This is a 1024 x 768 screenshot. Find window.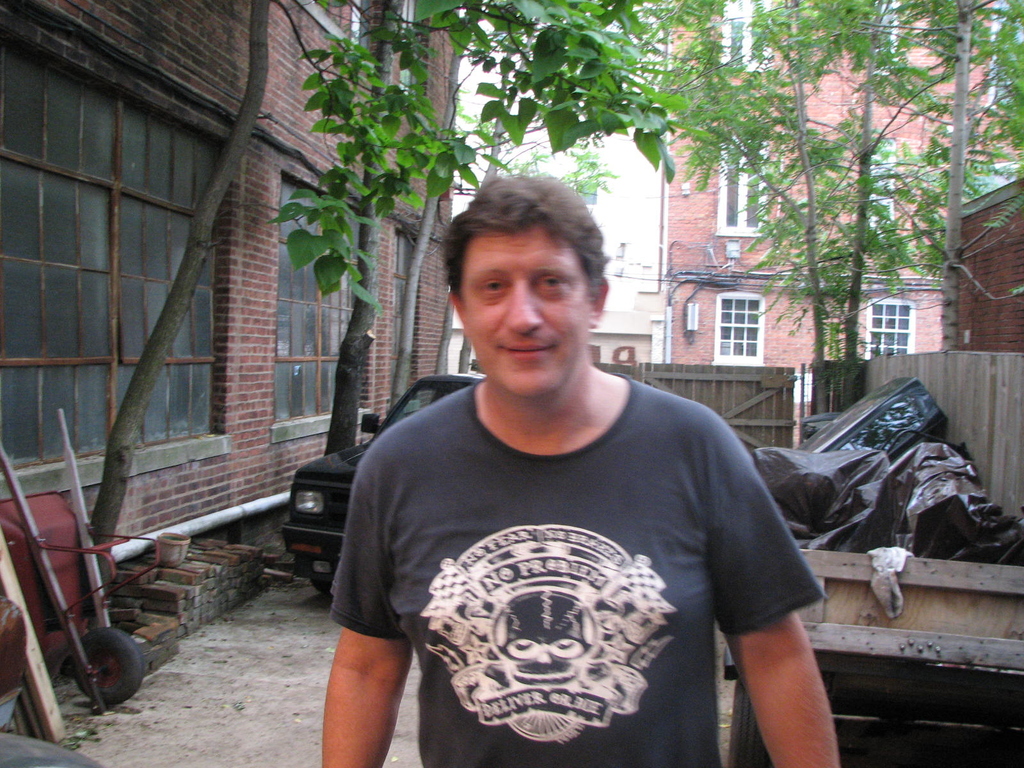
Bounding box: (x1=723, y1=146, x2=769, y2=246).
